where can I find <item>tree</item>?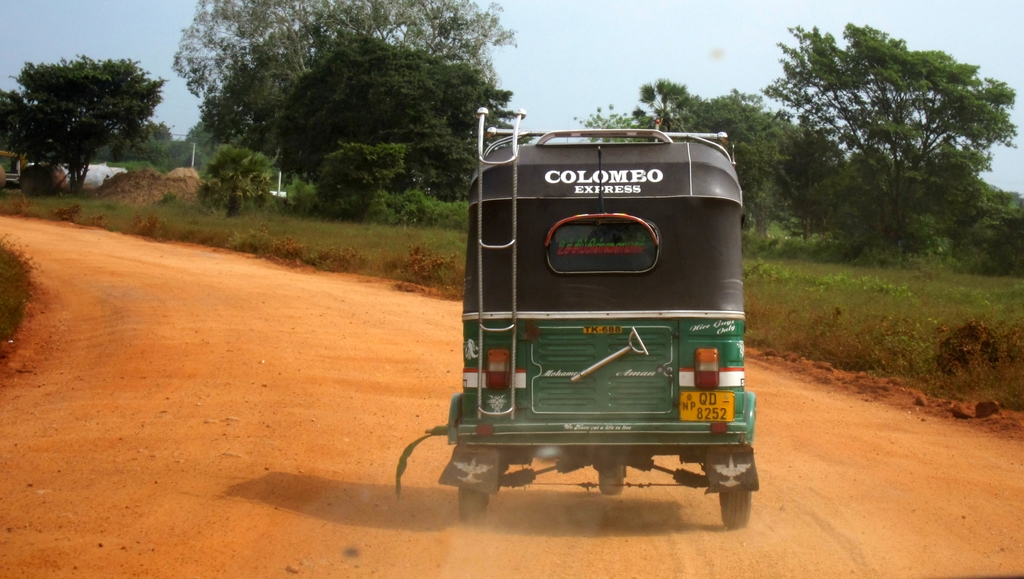
You can find it at BBox(0, 91, 42, 143).
